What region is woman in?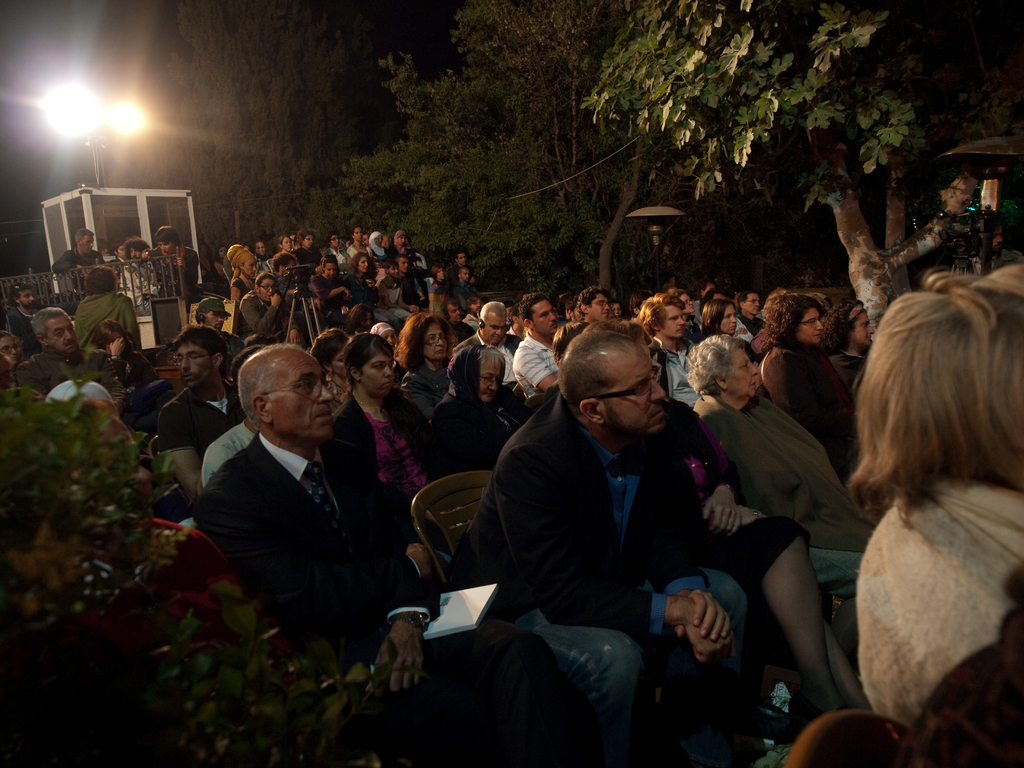
(x1=435, y1=348, x2=526, y2=470).
